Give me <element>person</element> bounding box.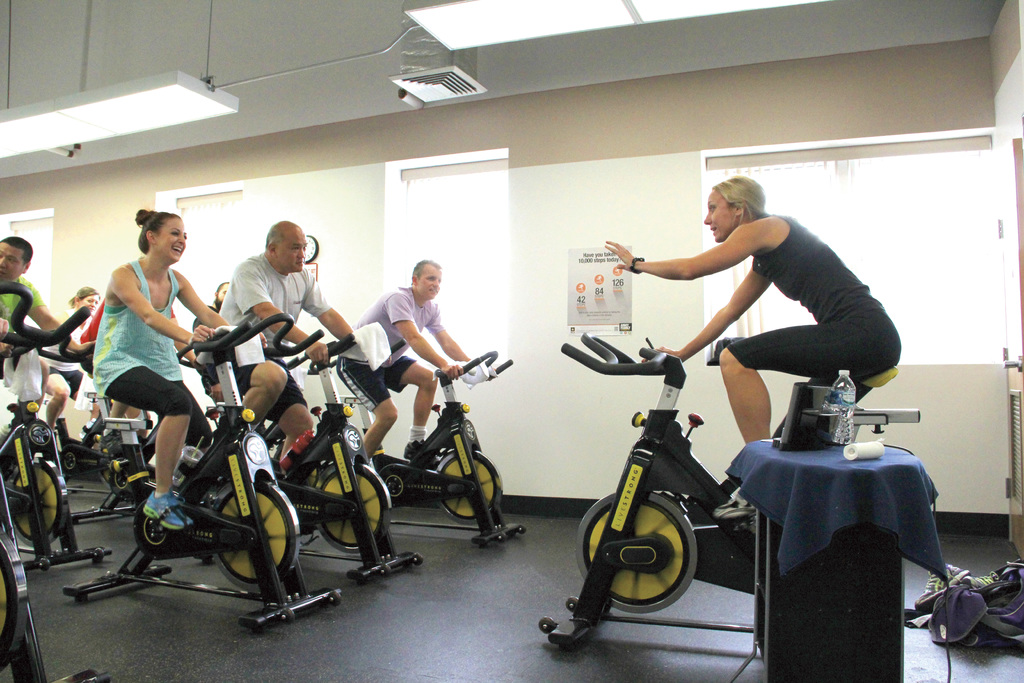
(left=92, top=208, right=267, bottom=532).
